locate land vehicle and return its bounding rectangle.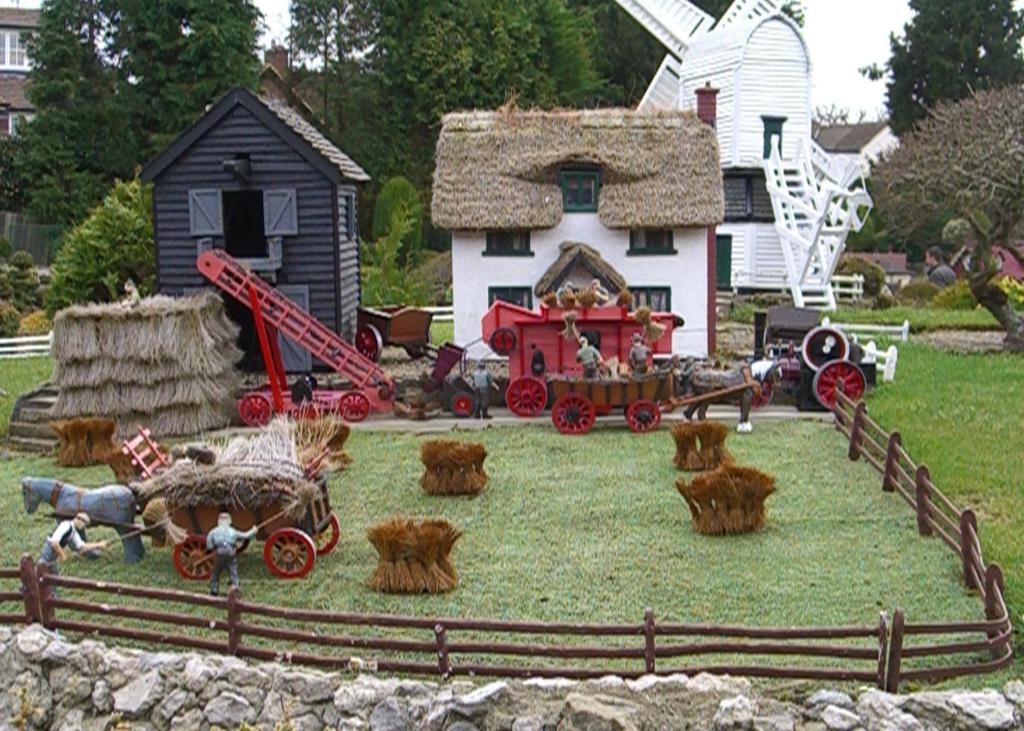
<bbox>20, 473, 342, 581</bbox>.
